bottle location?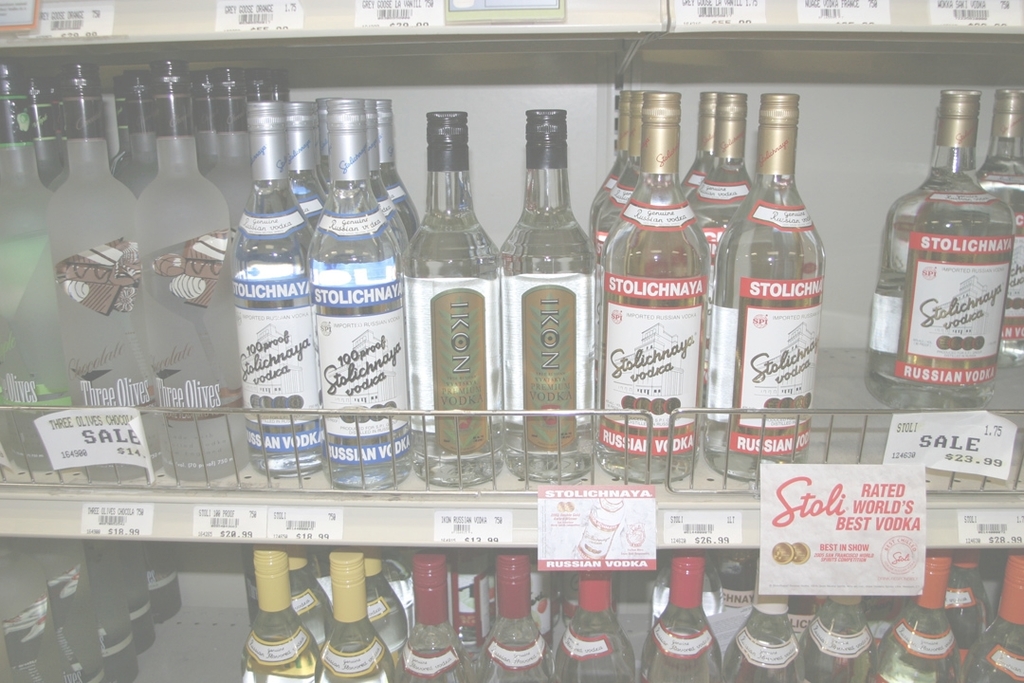
<bbox>796, 557, 892, 682</bbox>
